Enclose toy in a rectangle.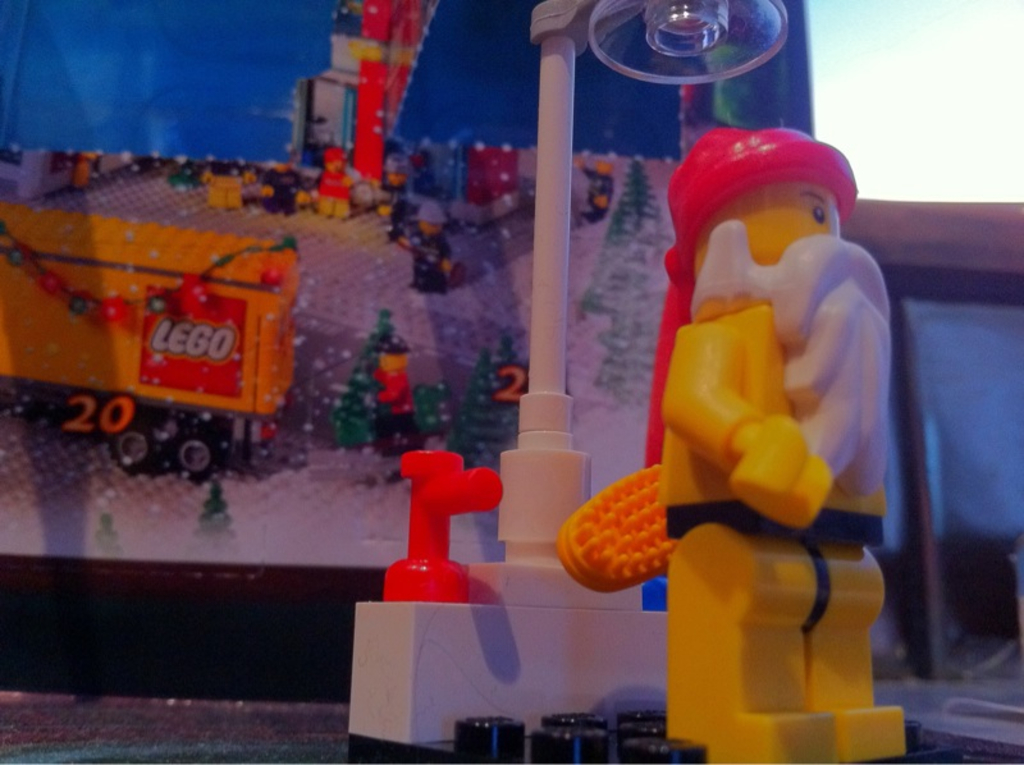
rect(556, 127, 906, 764).
